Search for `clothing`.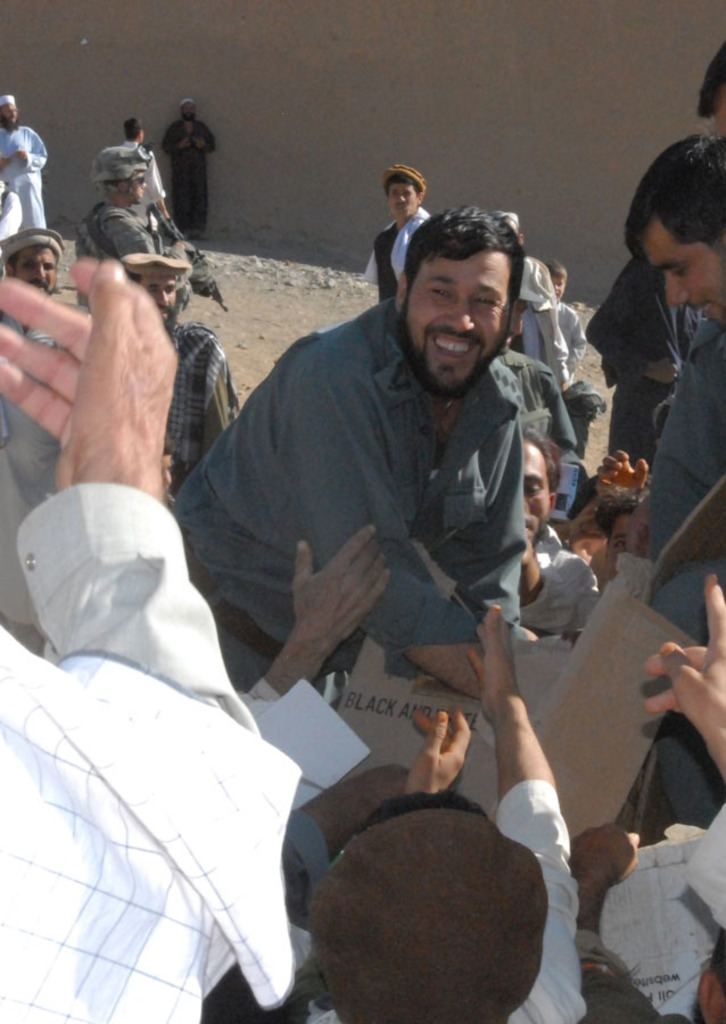
Found at left=140, top=116, right=209, bottom=226.
